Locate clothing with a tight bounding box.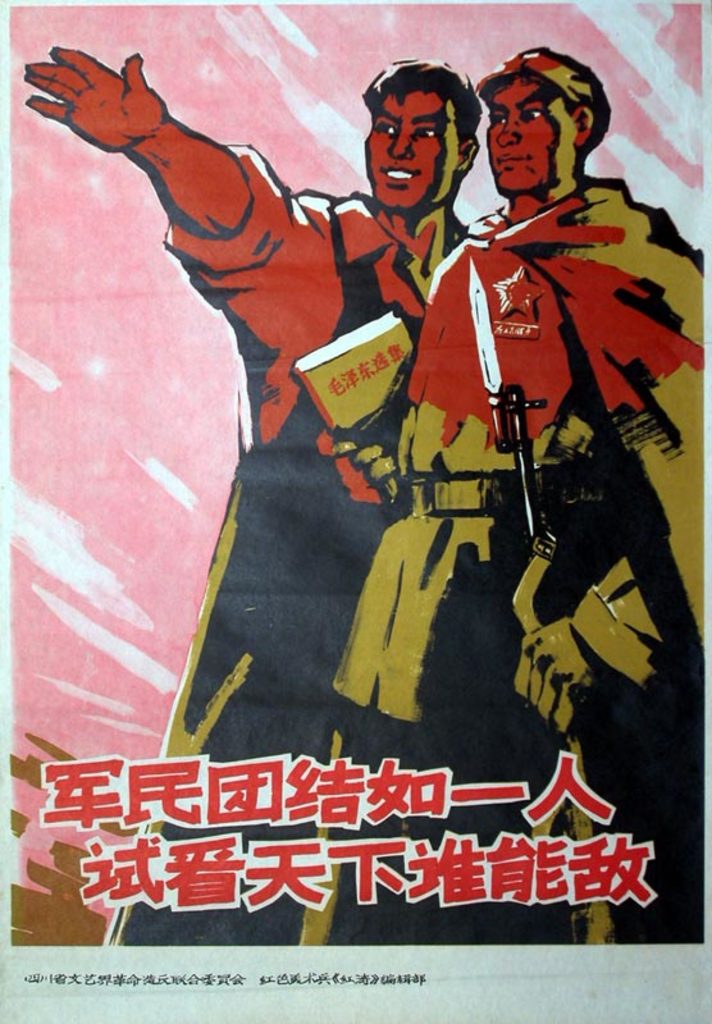
108/138/480/938.
